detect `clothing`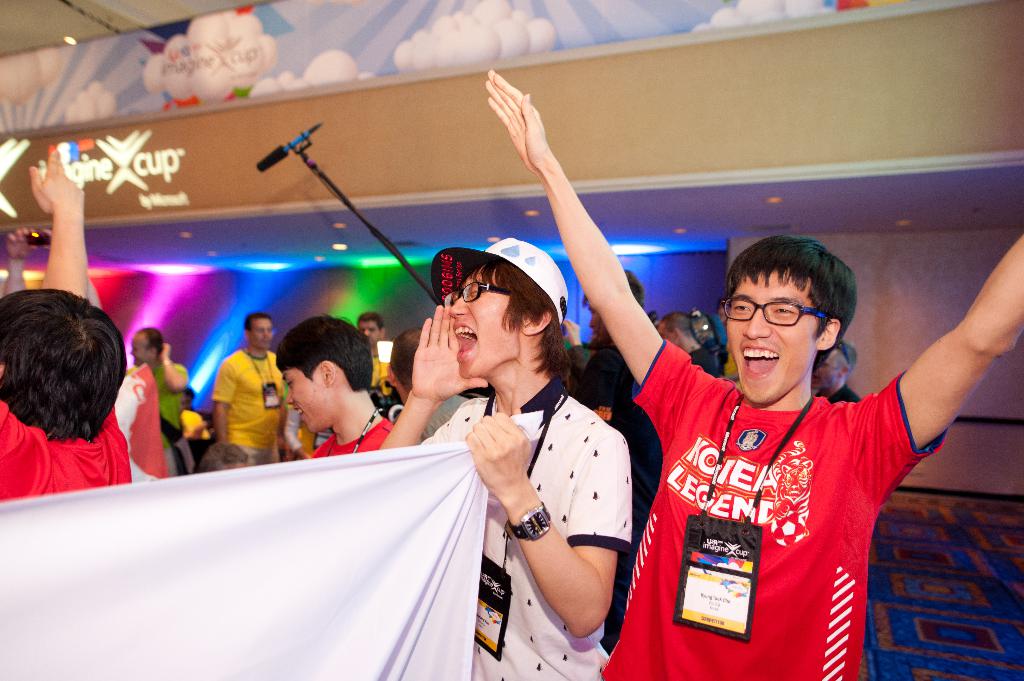
[138,356,192,461]
